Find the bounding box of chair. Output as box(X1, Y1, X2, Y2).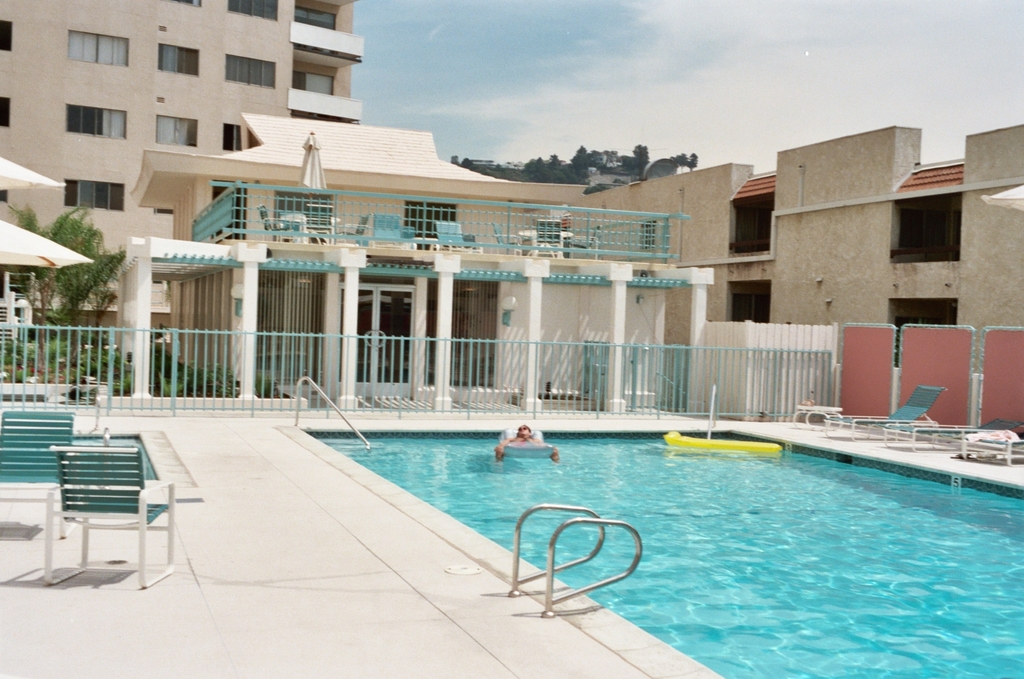
box(567, 221, 602, 262).
